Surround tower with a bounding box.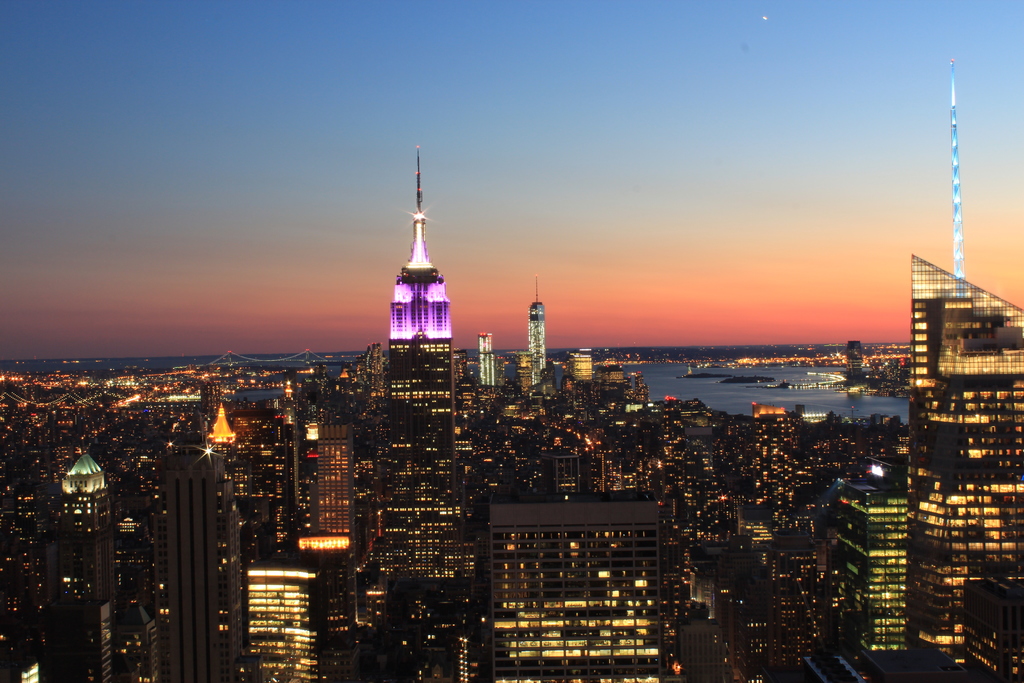
bbox=(888, 250, 1023, 680).
